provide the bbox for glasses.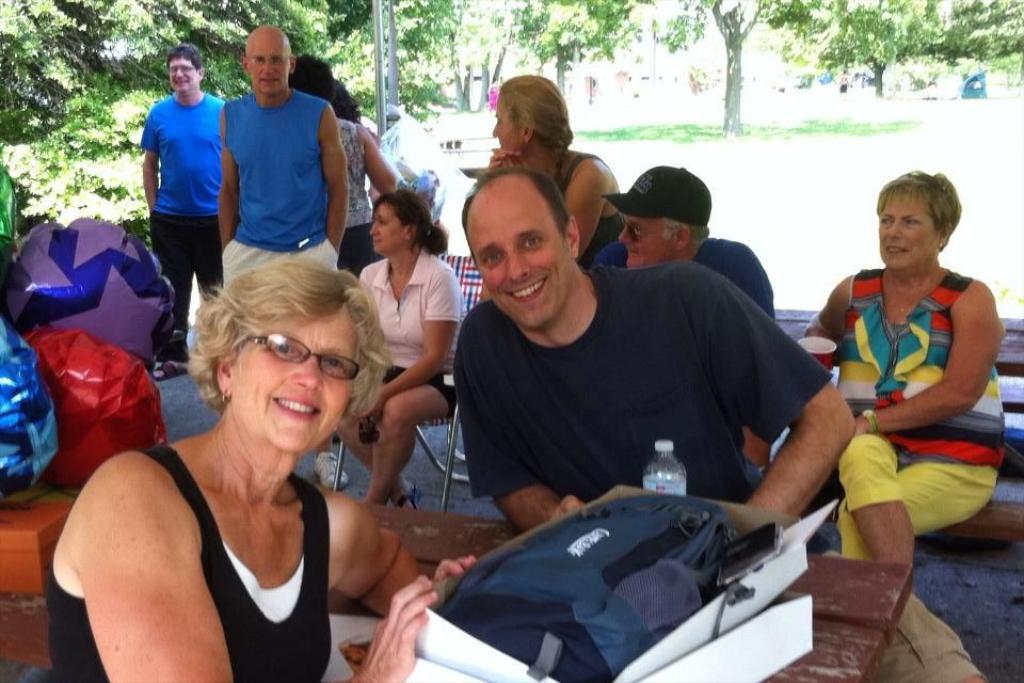
BBox(624, 220, 678, 242).
